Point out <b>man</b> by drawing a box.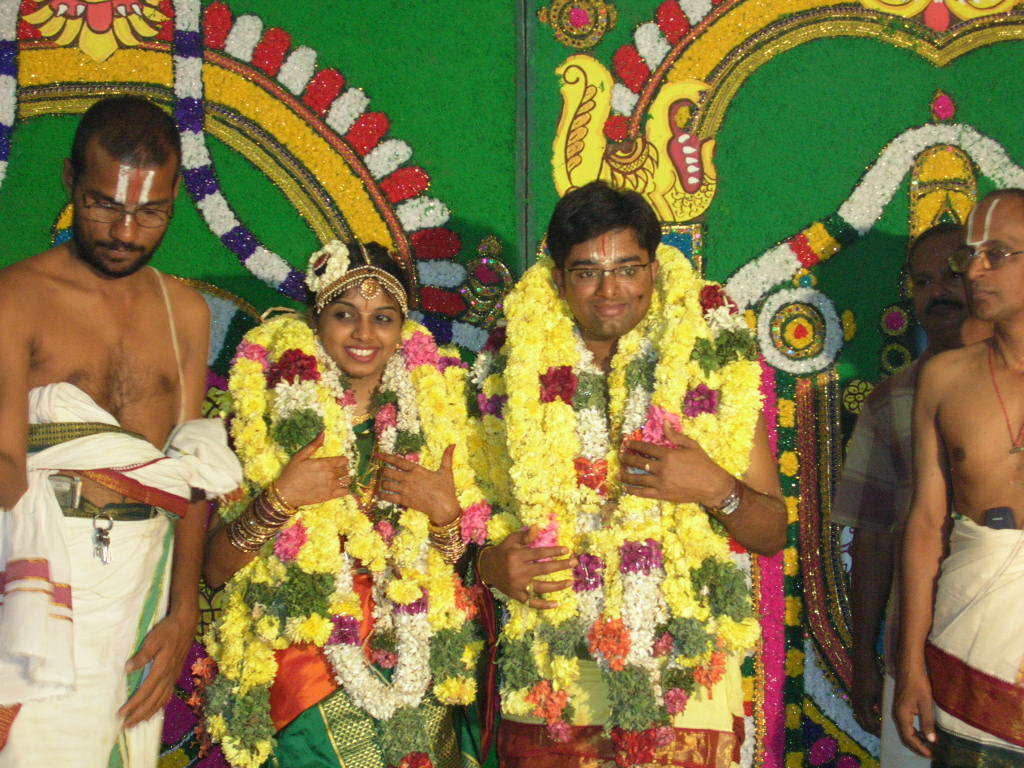
[left=7, top=73, right=241, bottom=757].
